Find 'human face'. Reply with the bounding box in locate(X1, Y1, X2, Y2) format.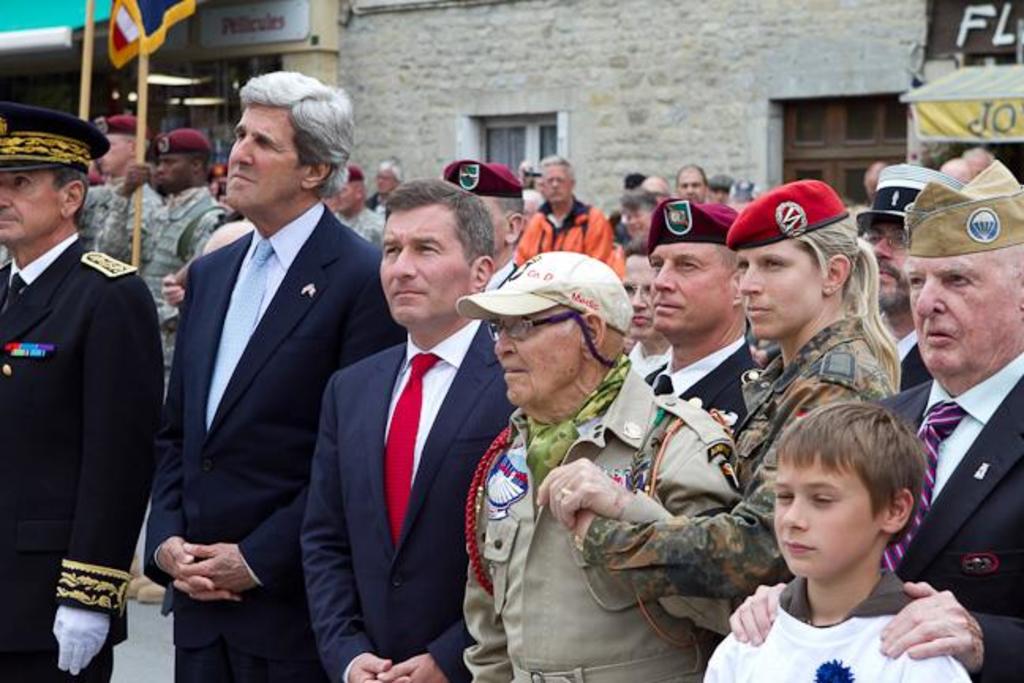
locate(496, 299, 589, 408).
